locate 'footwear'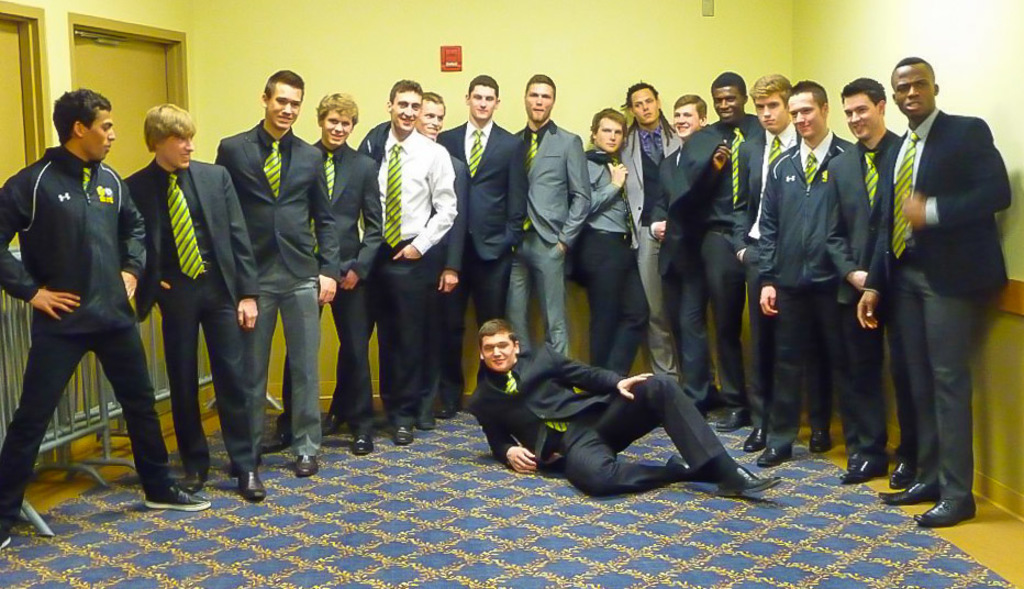
<box>746,421,766,449</box>
